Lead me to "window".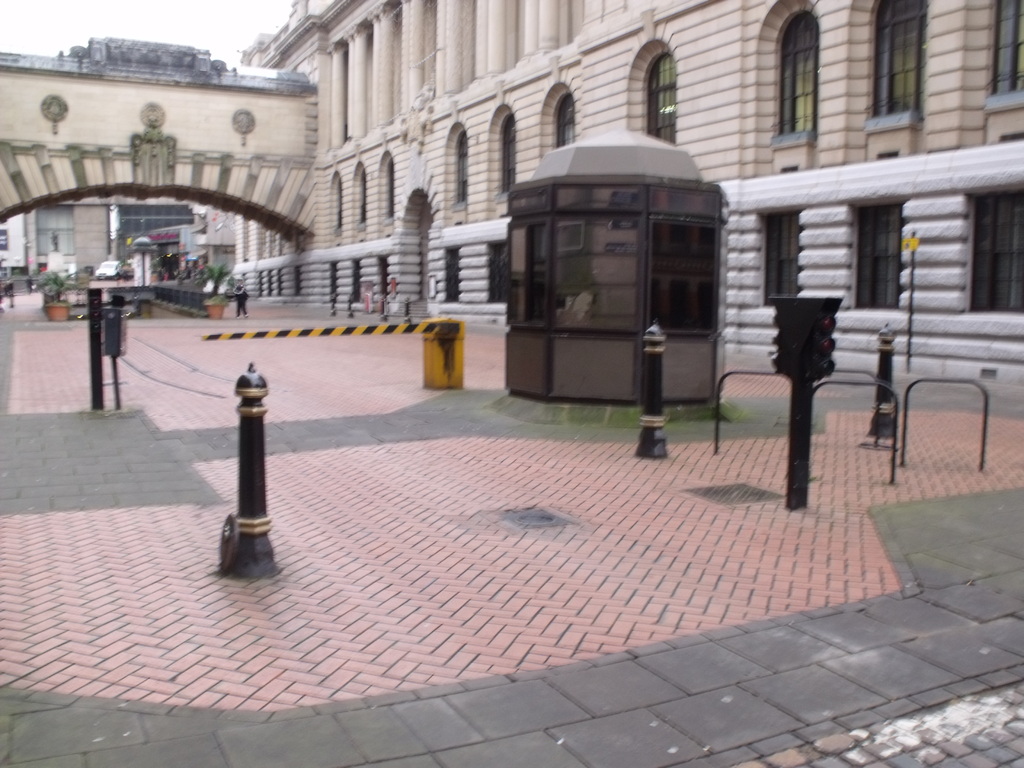
Lead to <bbox>384, 156, 397, 217</bbox>.
